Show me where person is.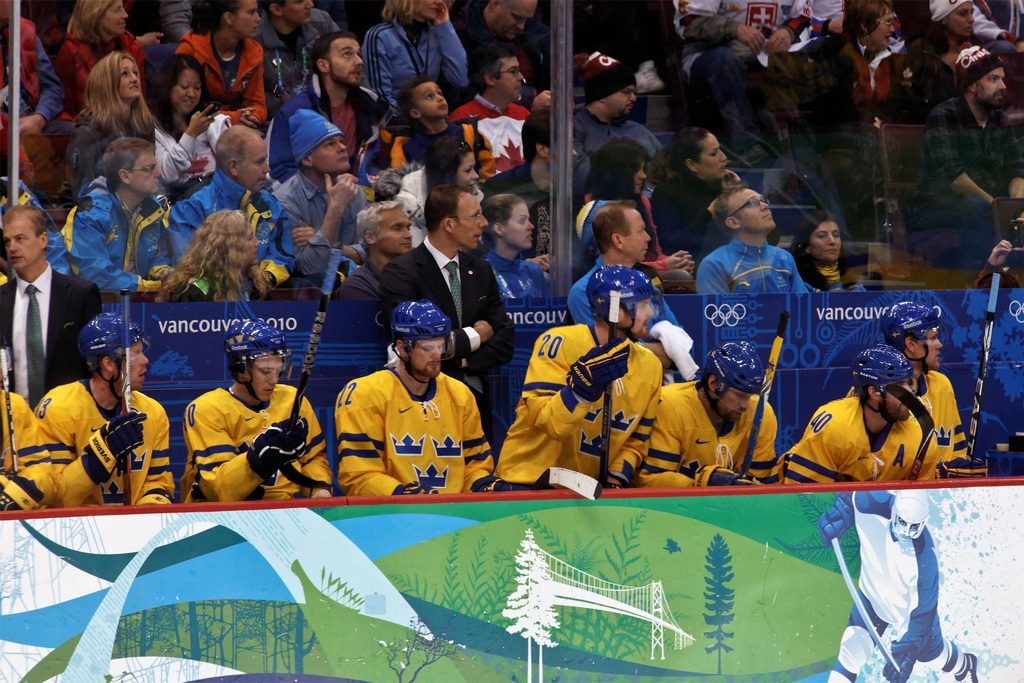
person is at [x1=877, y1=295, x2=973, y2=485].
